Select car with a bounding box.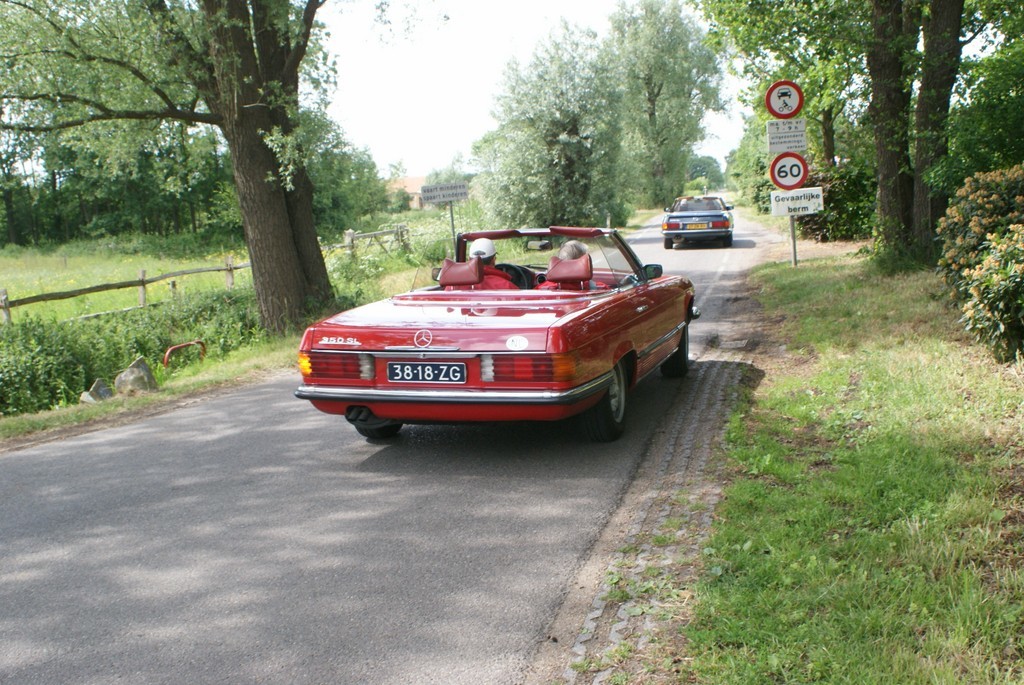
select_region(660, 193, 736, 250).
